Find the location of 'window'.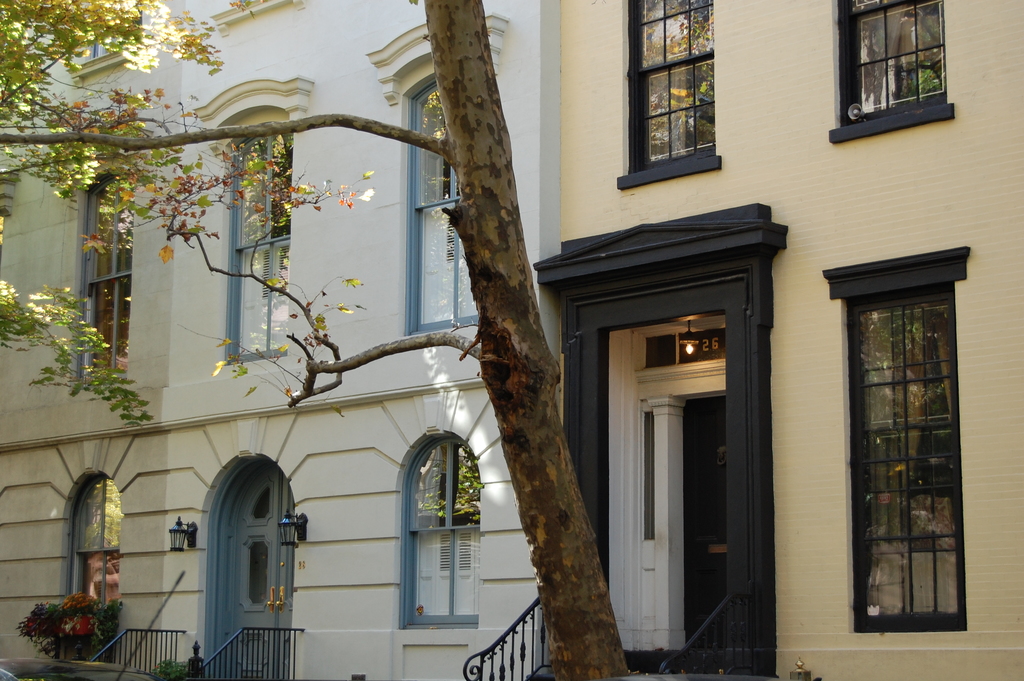
Location: box=[844, 0, 959, 124].
